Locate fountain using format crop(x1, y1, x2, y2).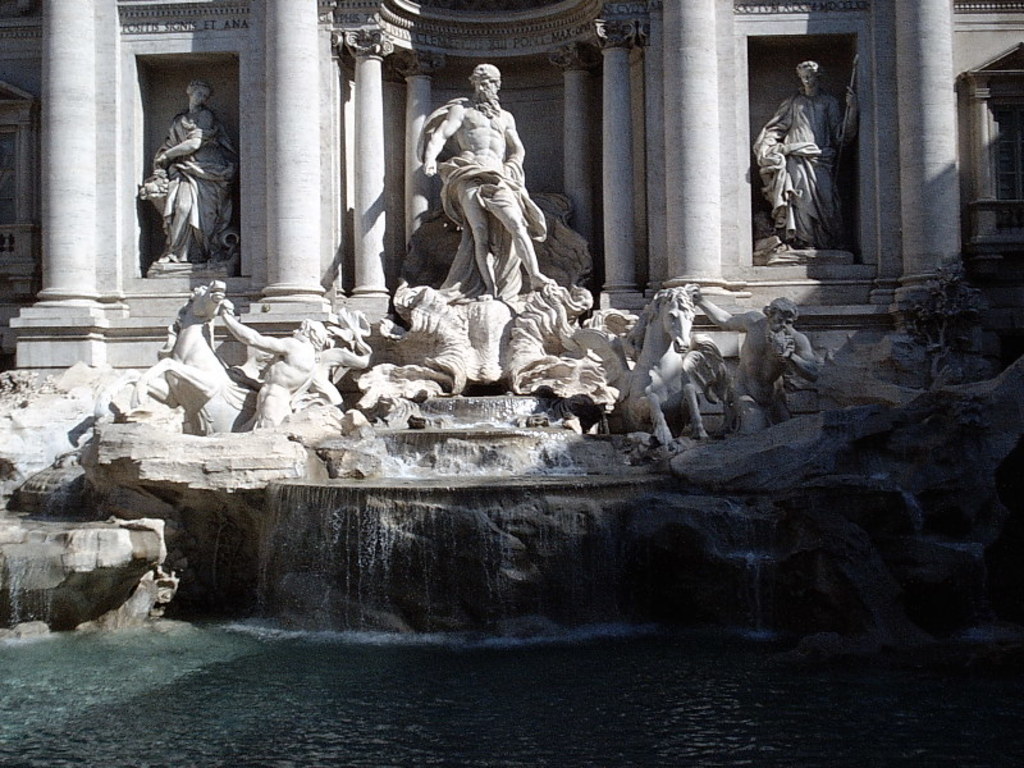
crop(35, 0, 906, 657).
